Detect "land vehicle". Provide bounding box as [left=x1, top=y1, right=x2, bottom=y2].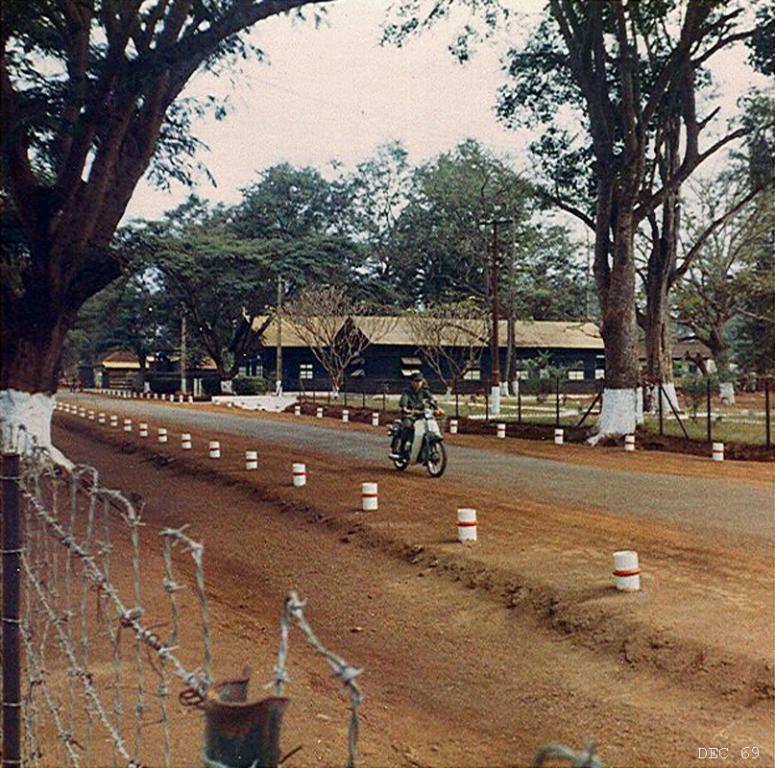
[left=384, top=409, right=449, bottom=479].
